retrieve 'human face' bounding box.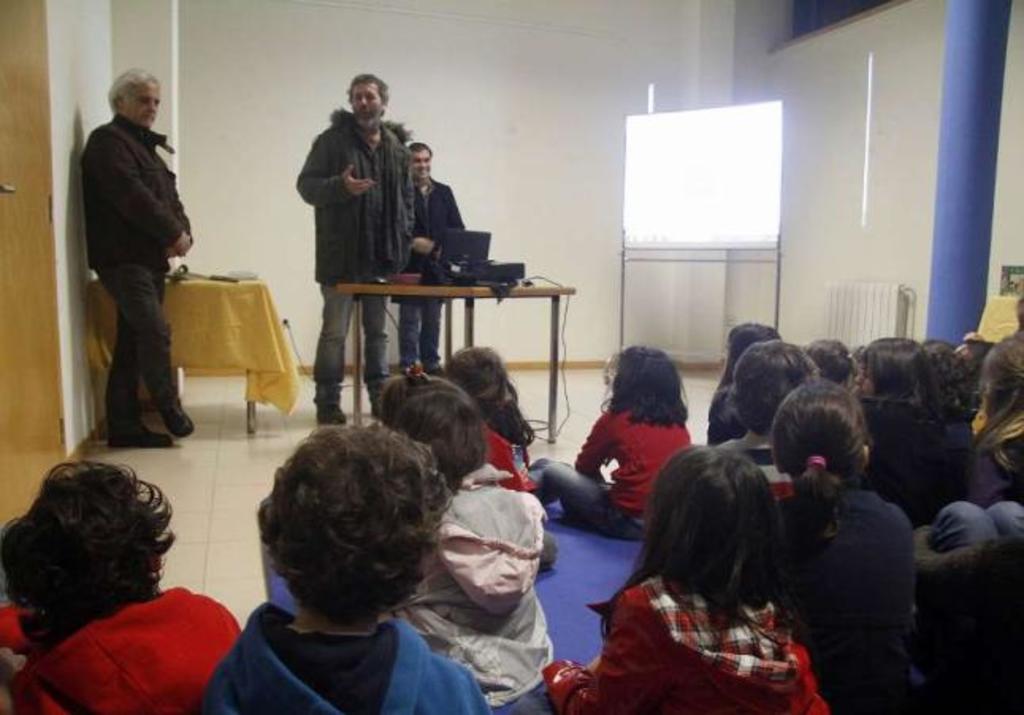
Bounding box: rect(415, 146, 433, 176).
